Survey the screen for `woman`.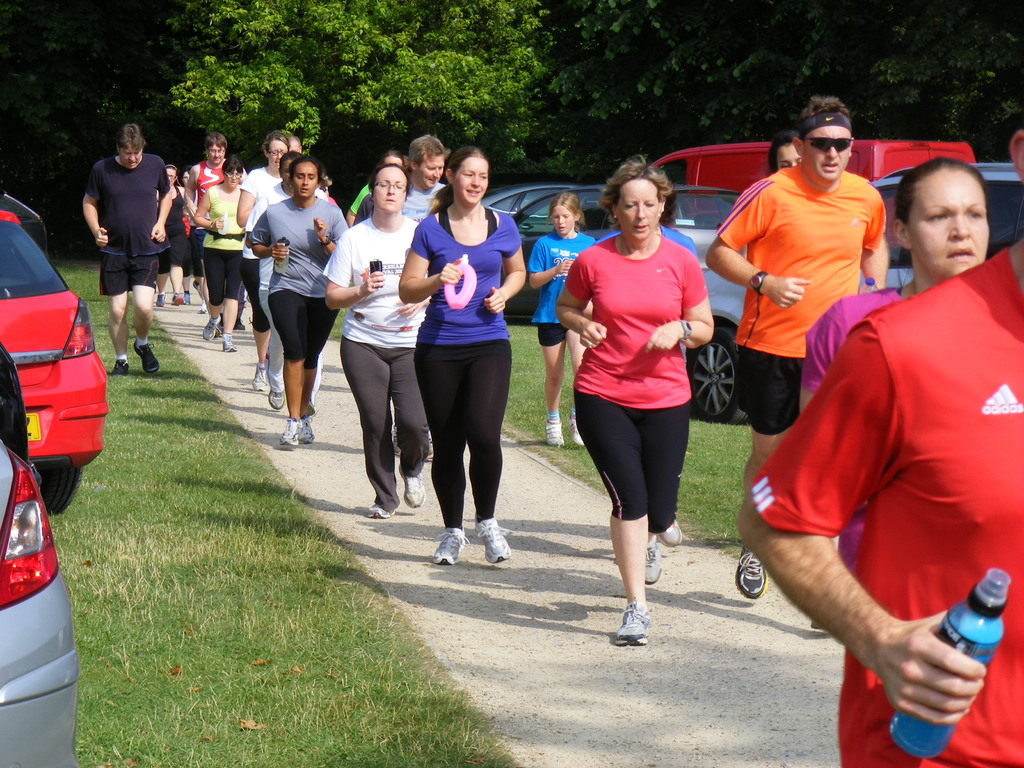
Survey found: {"x1": 323, "y1": 161, "x2": 445, "y2": 519}.
